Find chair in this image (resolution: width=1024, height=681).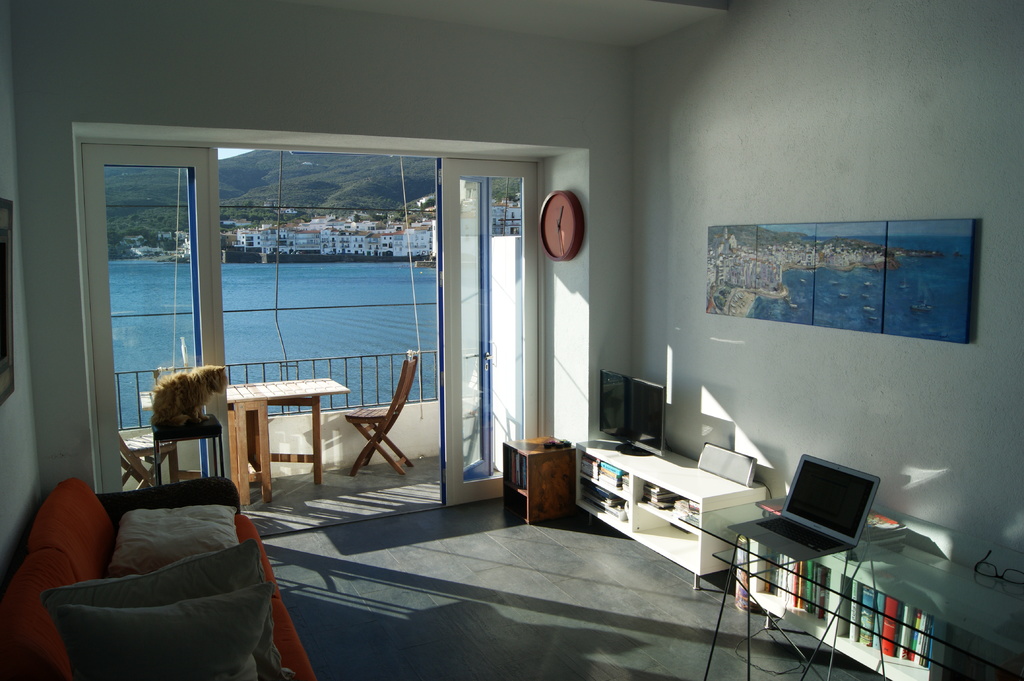
crop(120, 428, 178, 492).
